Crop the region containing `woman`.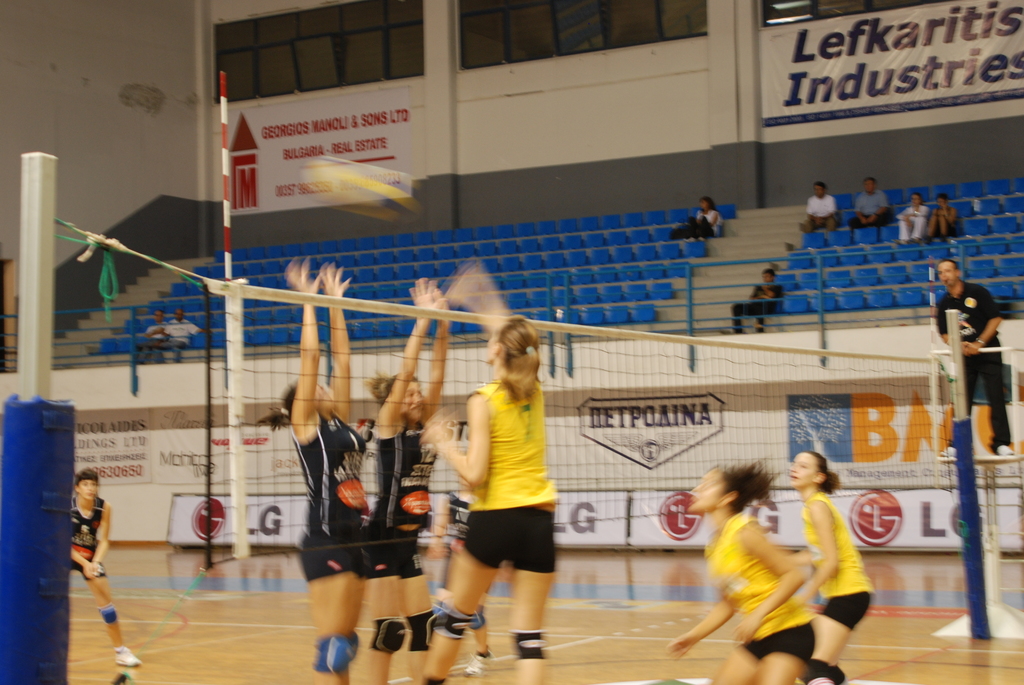
Crop region: 413, 267, 560, 684.
